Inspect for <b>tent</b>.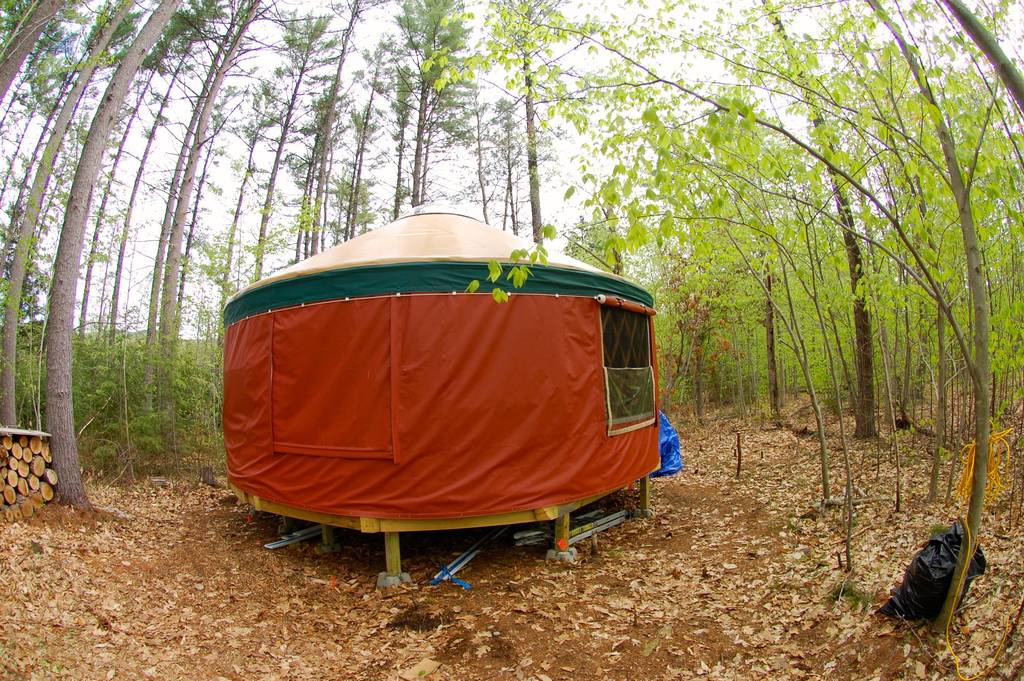
Inspection: l=228, t=219, r=689, b=584.
